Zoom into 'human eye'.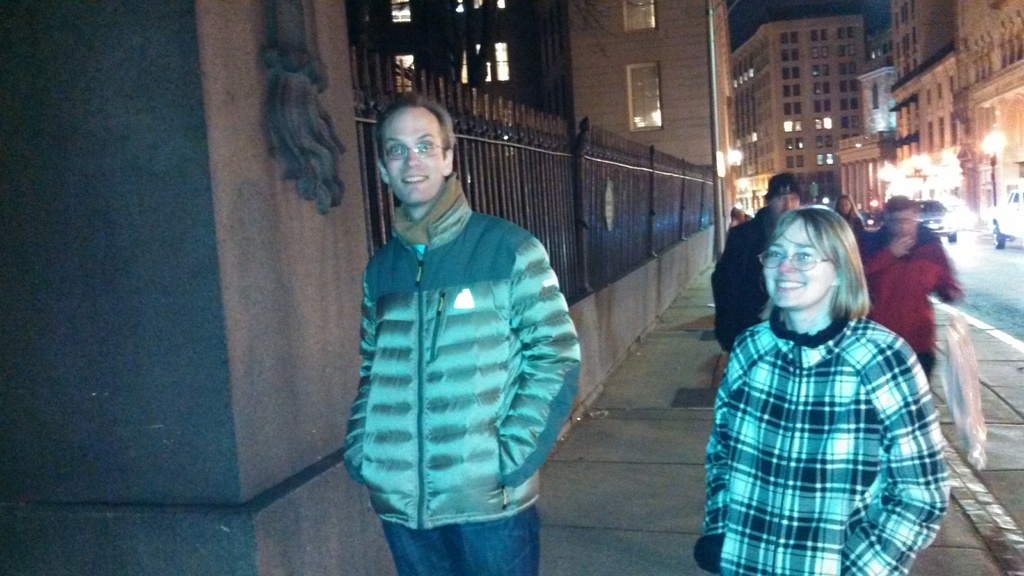
Zoom target: 765:247:785:261.
